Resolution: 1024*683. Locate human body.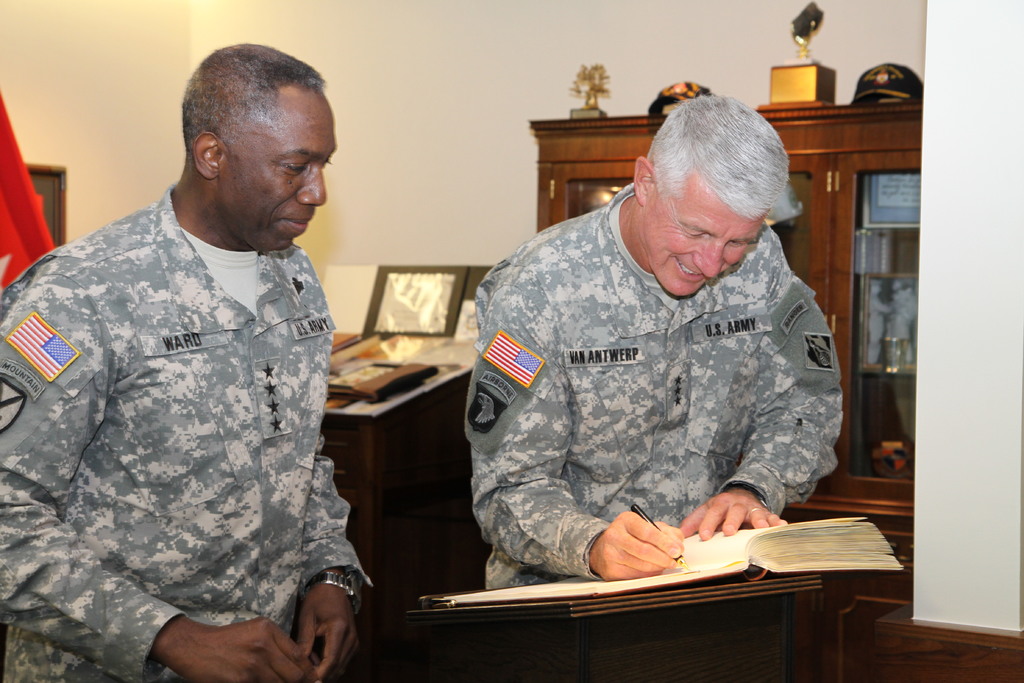
[left=0, top=188, right=375, bottom=682].
